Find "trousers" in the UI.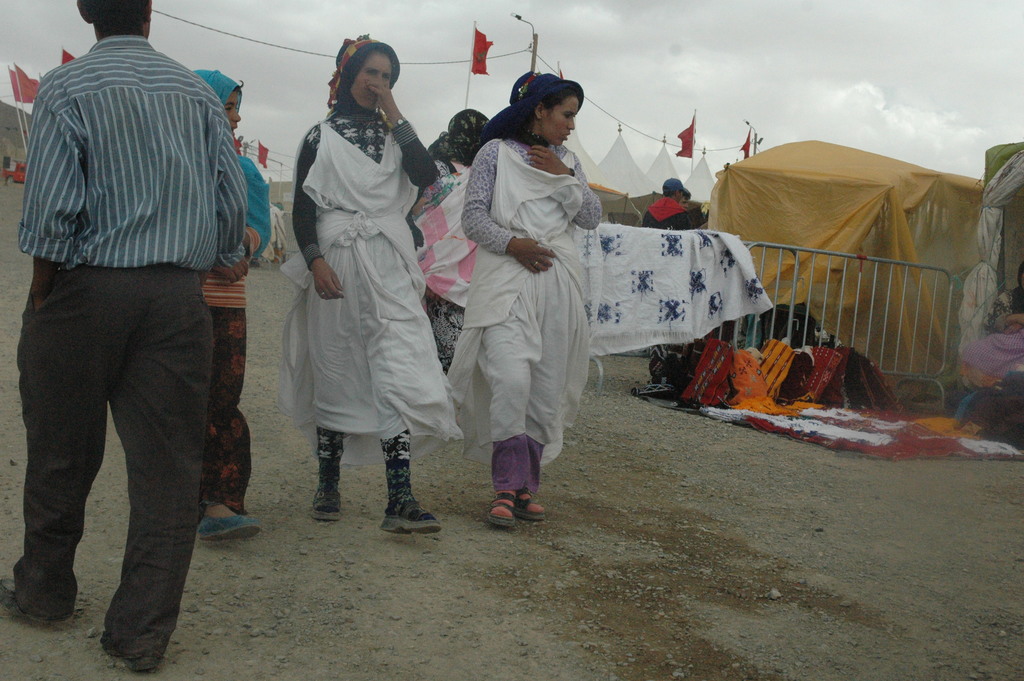
UI element at {"x1": 26, "y1": 270, "x2": 202, "y2": 631}.
